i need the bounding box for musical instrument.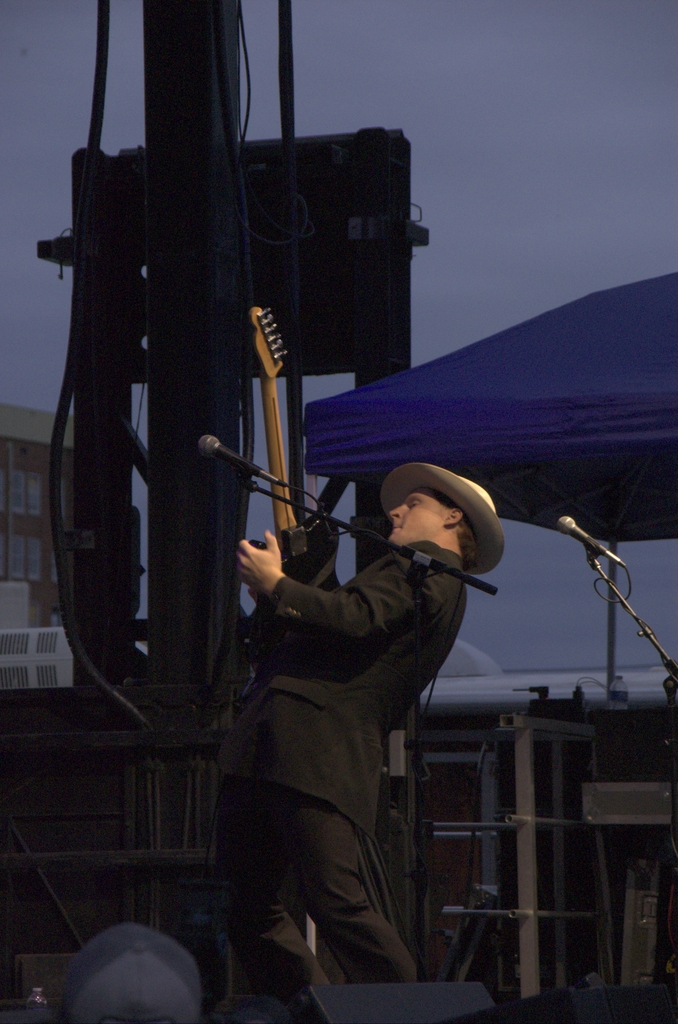
Here it is: BBox(241, 290, 379, 692).
